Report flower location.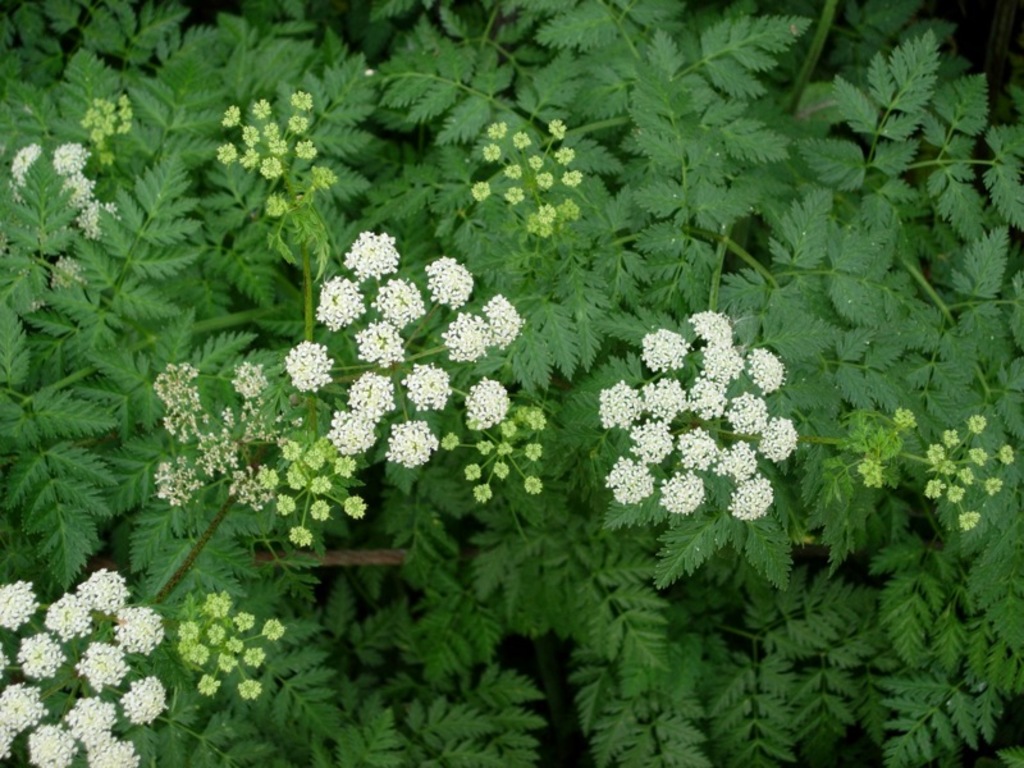
Report: left=892, top=406, right=928, bottom=438.
